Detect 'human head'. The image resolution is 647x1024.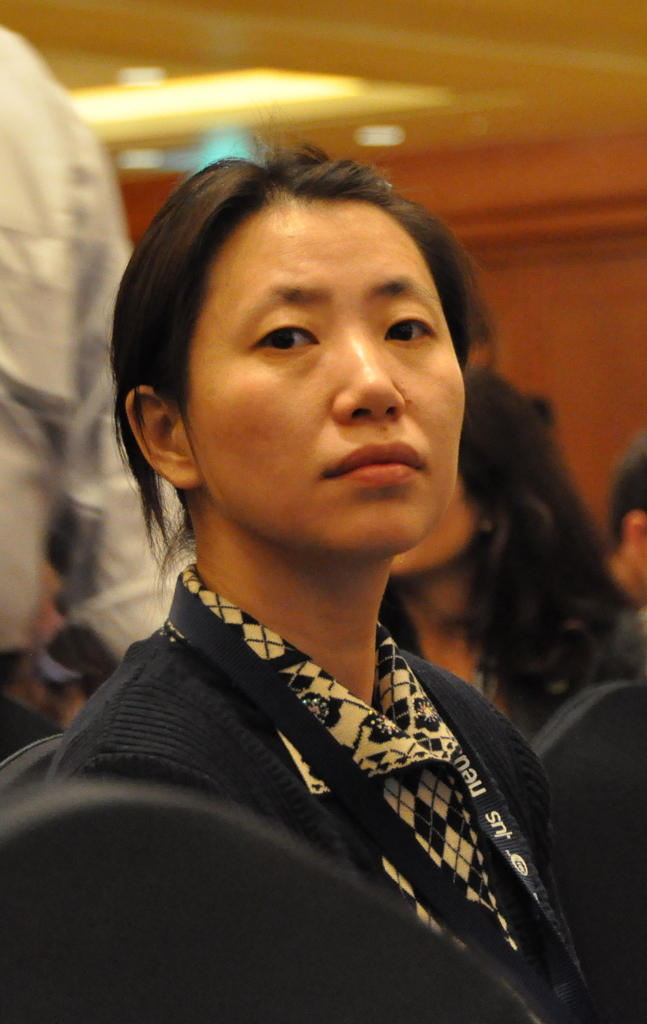
[left=603, top=440, right=646, bottom=580].
